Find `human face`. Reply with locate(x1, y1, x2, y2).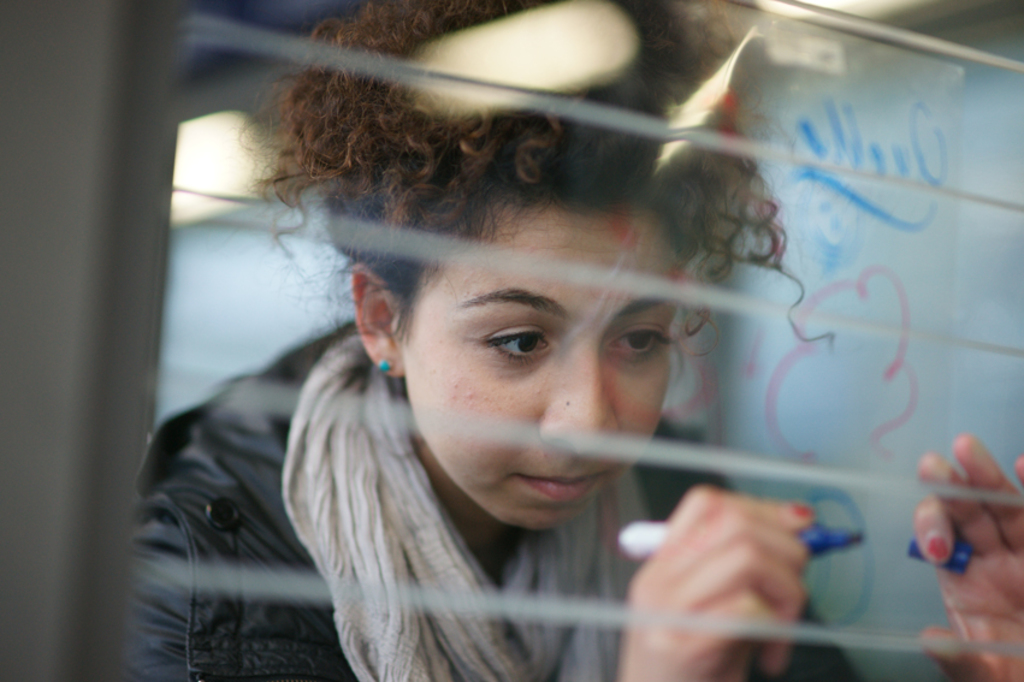
locate(395, 202, 689, 536).
